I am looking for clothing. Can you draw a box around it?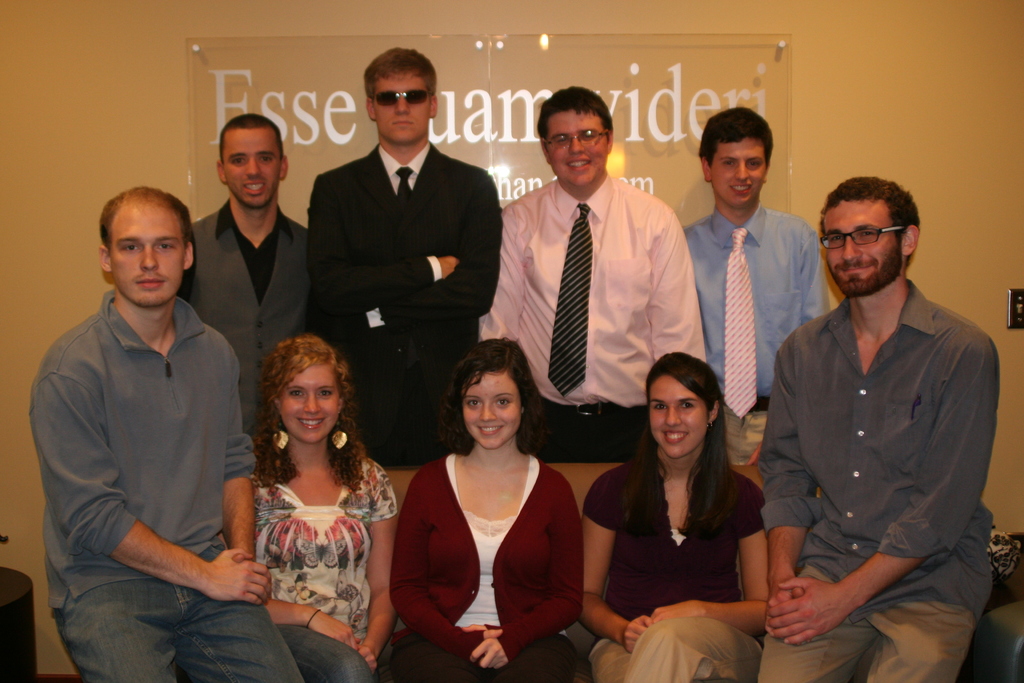
Sure, the bounding box is <bbox>579, 454, 781, 682</bbox>.
